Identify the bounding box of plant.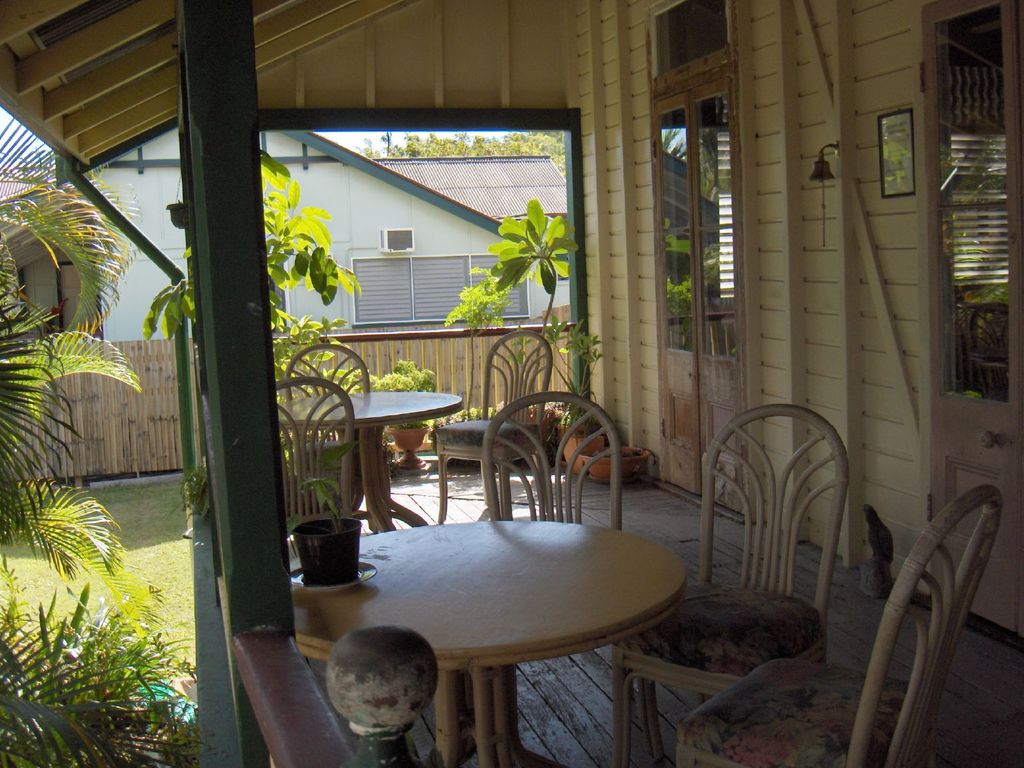
141 193 194 339.
